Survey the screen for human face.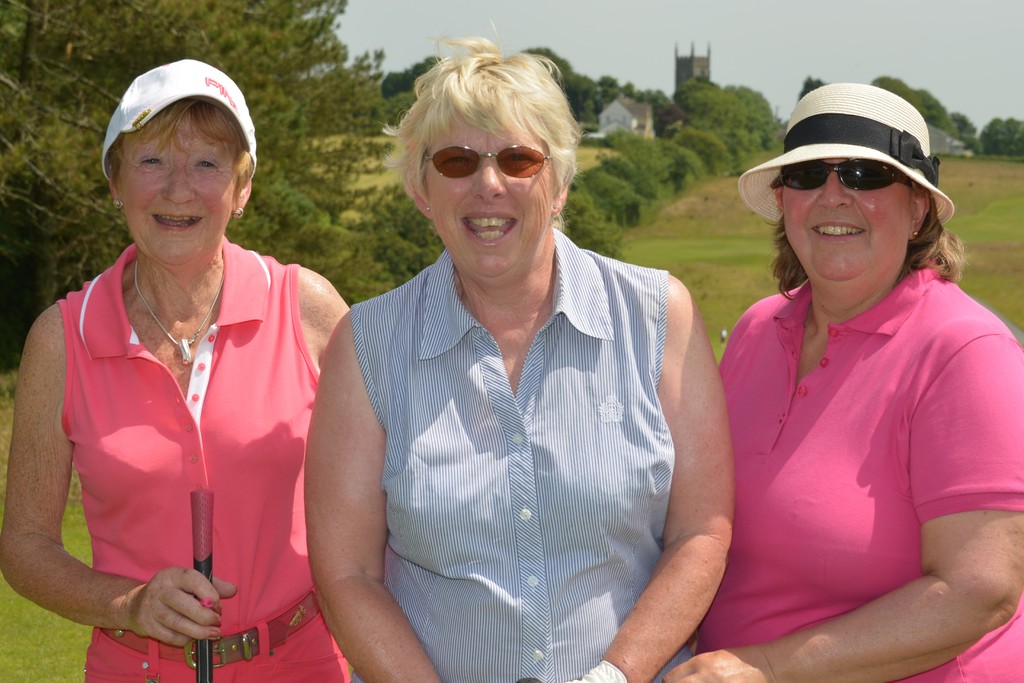
Survey found: detection(783, 156, 913, 270).
